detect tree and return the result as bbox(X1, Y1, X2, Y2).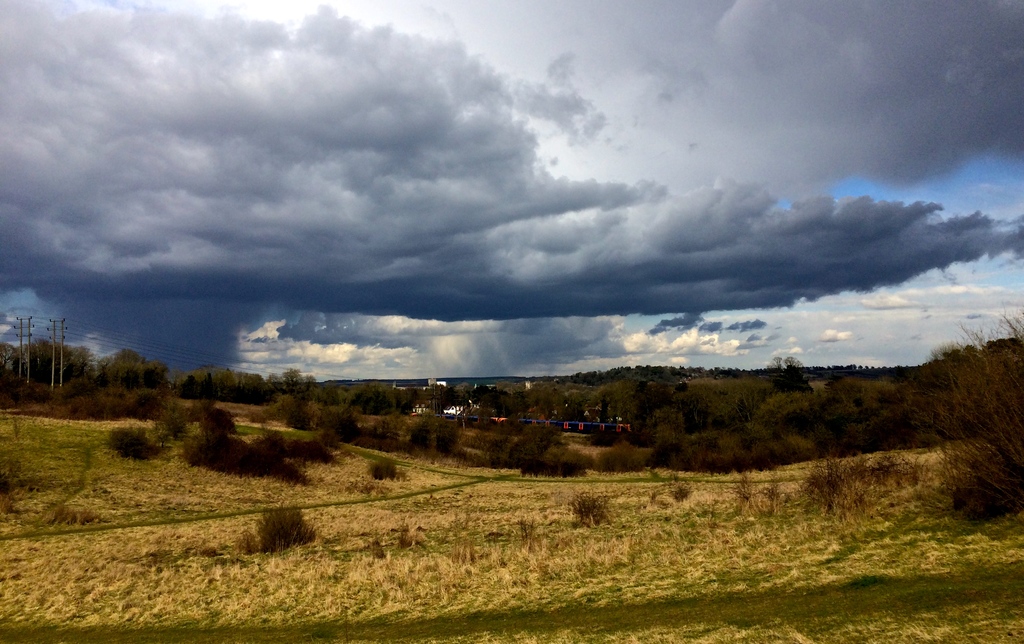
bbox(279, 365, 330, 404).
